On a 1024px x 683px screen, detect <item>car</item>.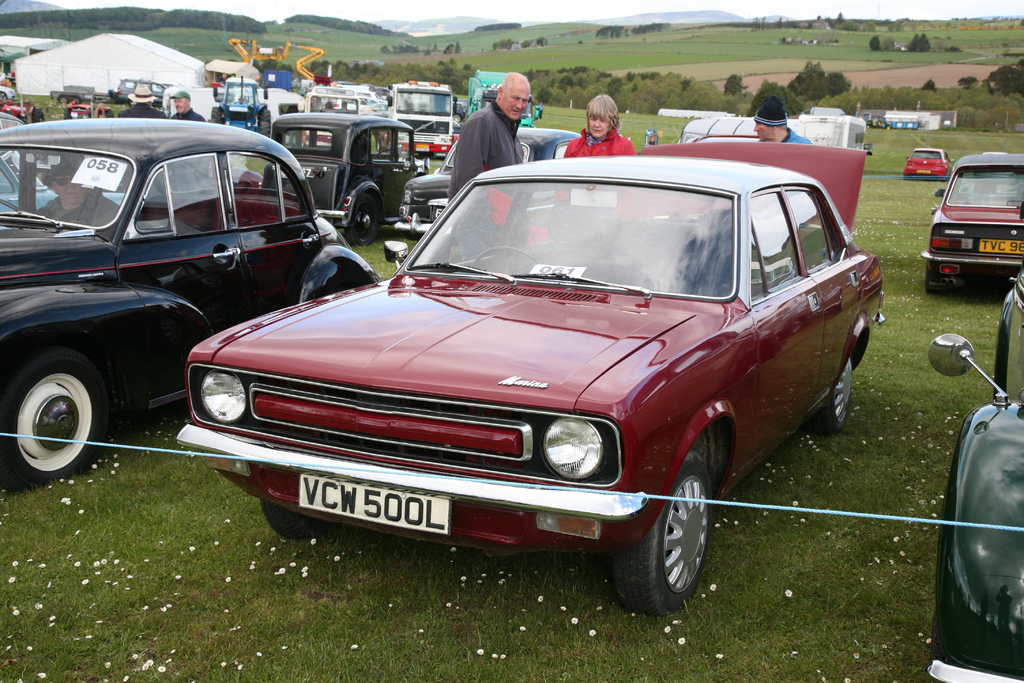
x1=0, y1=115, x2=365, y2=478.
